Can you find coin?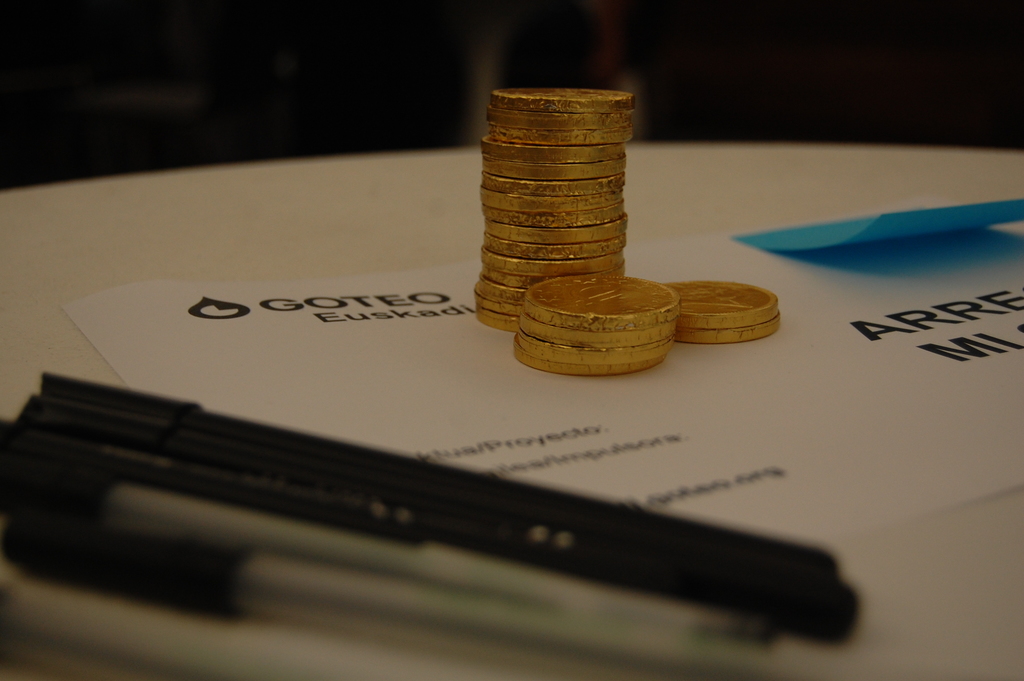
Yes, bounding box: region(471, 295, 525, 316).
